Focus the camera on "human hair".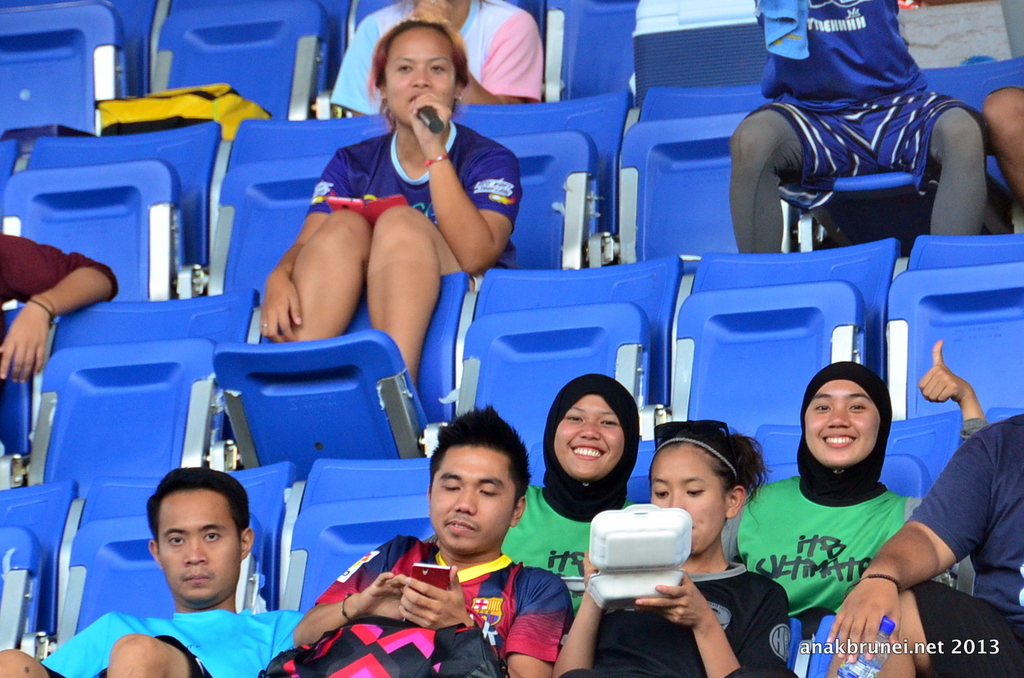
Focus region: l=147, t=463, r=251, b=544.
